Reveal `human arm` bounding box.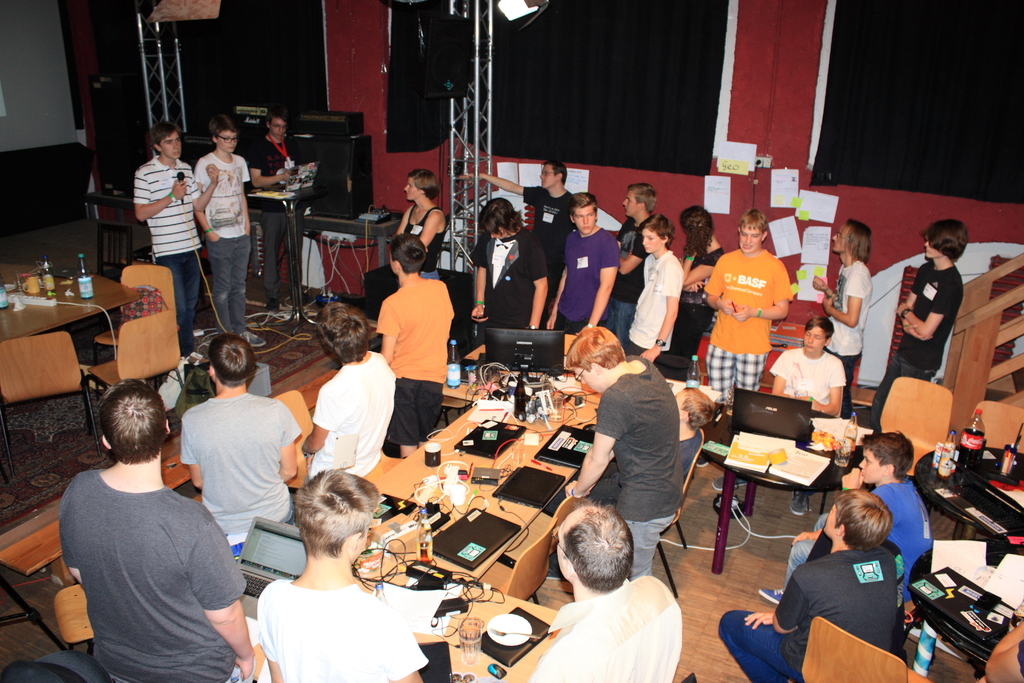
Revealed: detection(458, 168, 536, 203).
